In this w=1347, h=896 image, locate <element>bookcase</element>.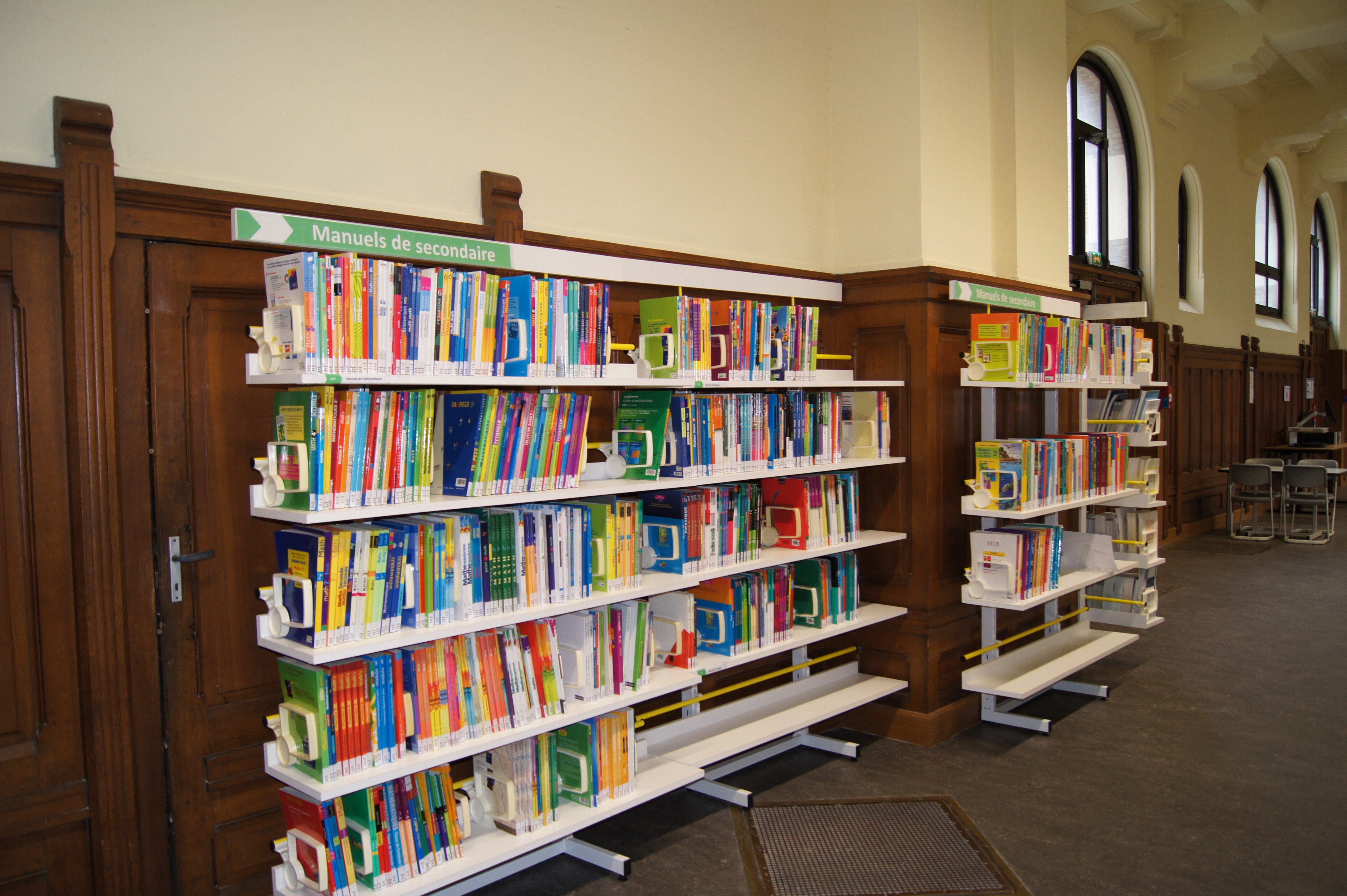
Bounding box: x1=274, y1=86, x2=346, y2=215.
